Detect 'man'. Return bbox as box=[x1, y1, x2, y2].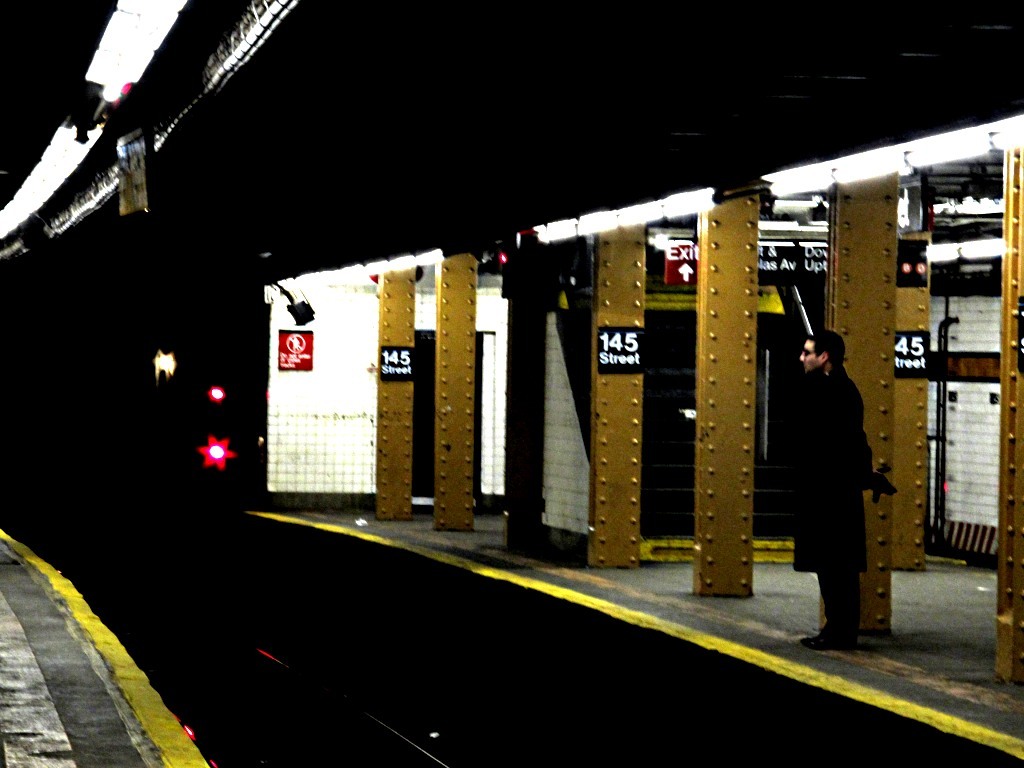
box=[783, 312, 892, 636].
